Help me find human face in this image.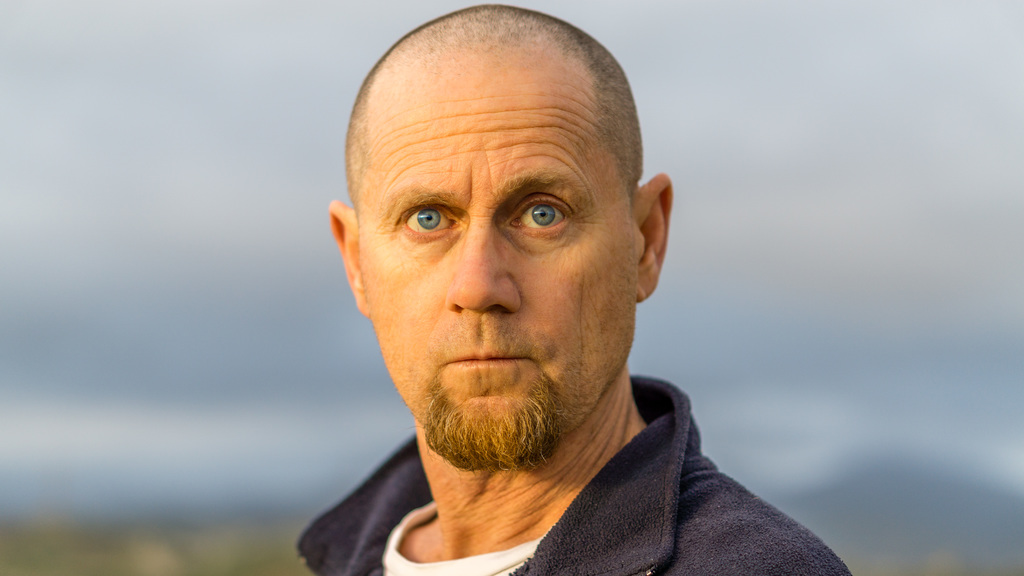
Found it: bbox(345, 41, 655, 461).
